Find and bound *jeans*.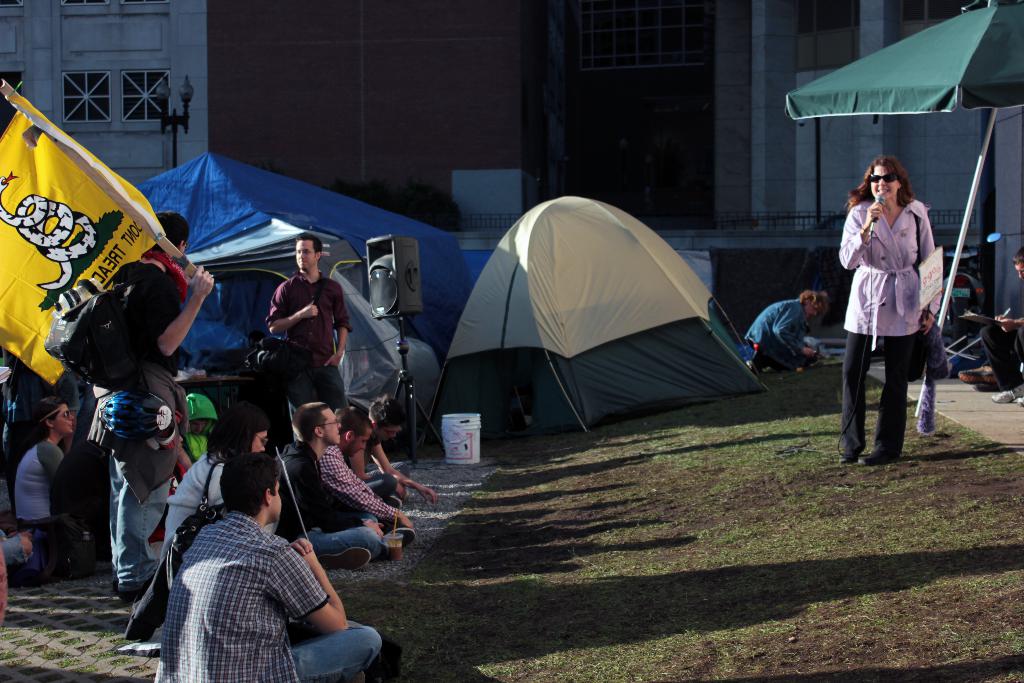
Bound: Rect(386, 461, 408, 480).
